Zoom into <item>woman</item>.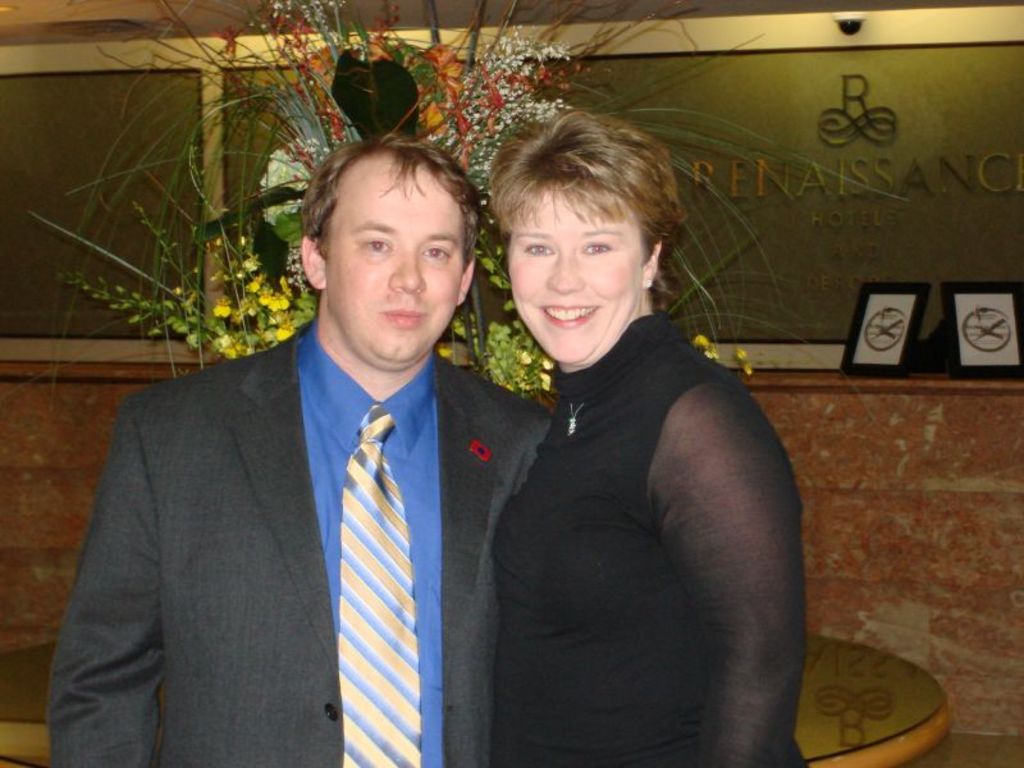
Zoom target: l=426, t=79, r=794, b=767.
